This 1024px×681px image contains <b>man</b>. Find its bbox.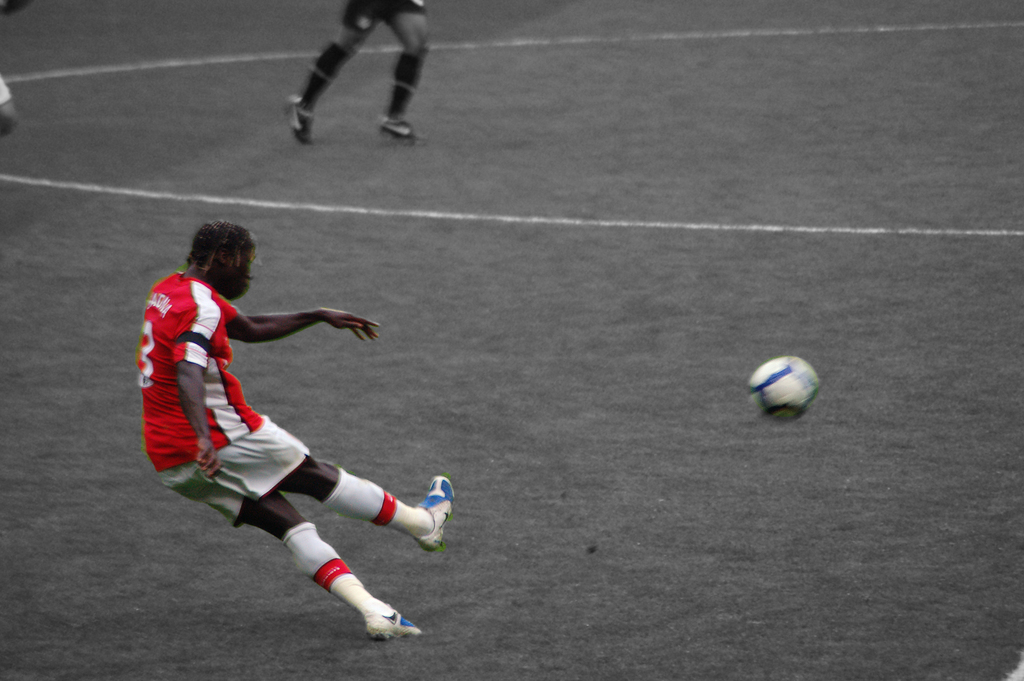
l=285, t=0, r=435, b=155.
